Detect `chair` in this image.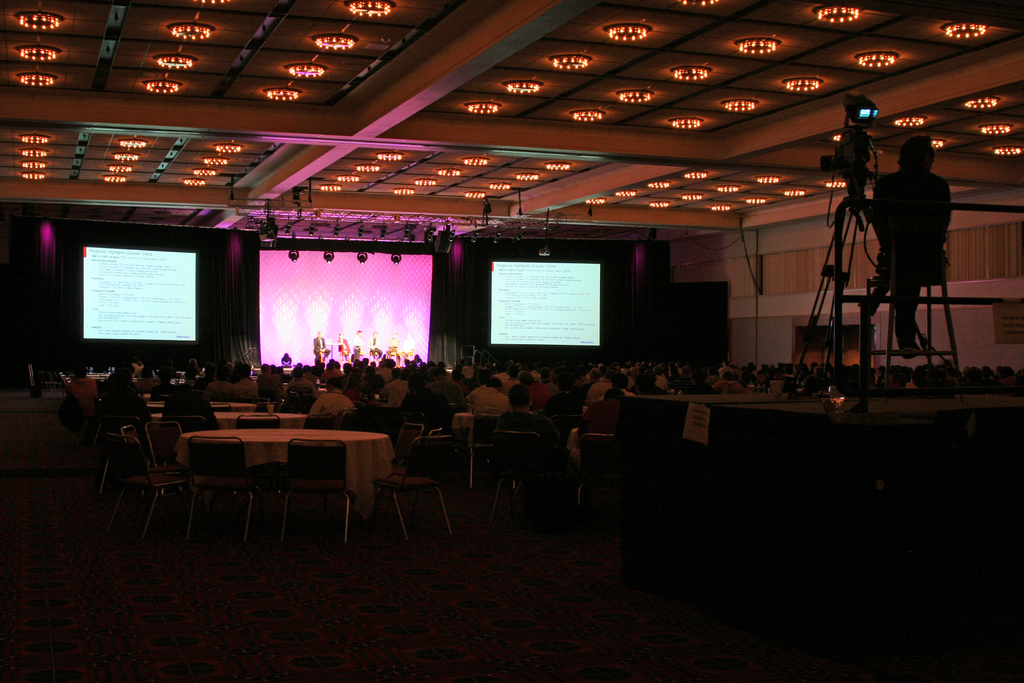
Detection: [99, 412, 147, 493].
